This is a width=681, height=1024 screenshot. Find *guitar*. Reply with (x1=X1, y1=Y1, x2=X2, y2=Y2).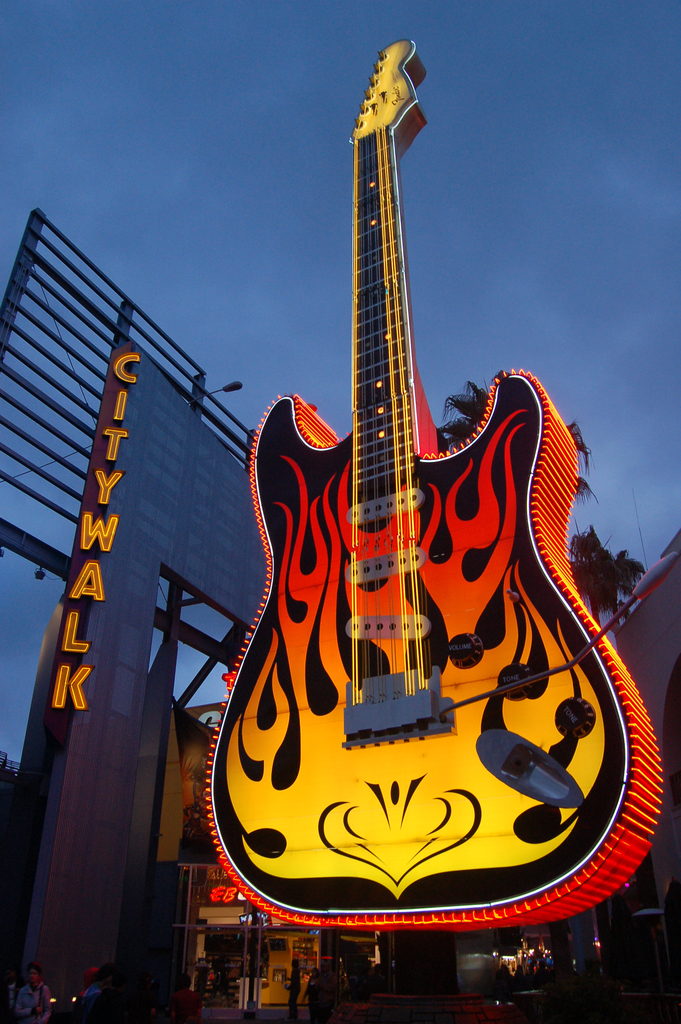
(x1=215, y1=109, x2=620, y2=922).
